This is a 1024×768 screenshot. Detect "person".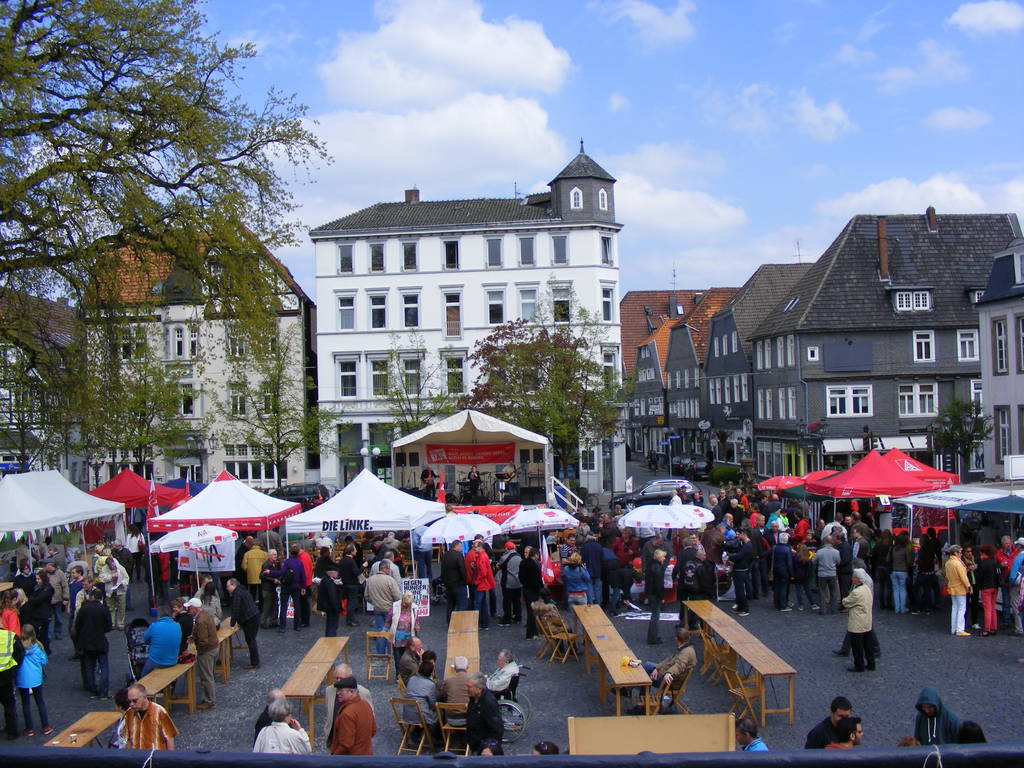
box(321, 662, 380, 753).
